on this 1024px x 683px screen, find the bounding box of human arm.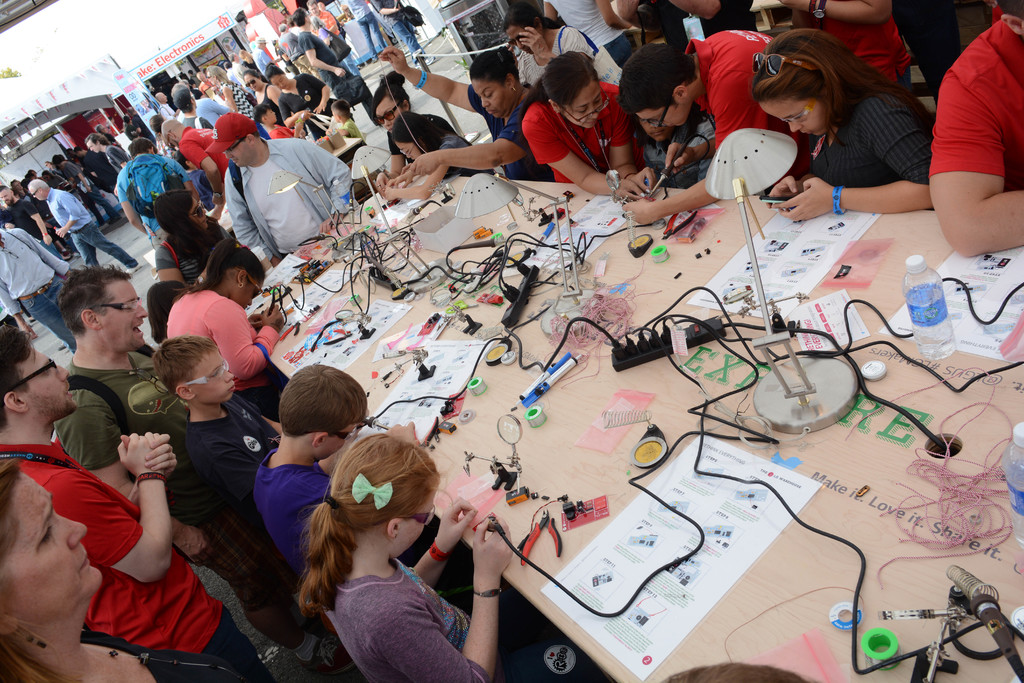
Bounding box: (519,22,602,65).
